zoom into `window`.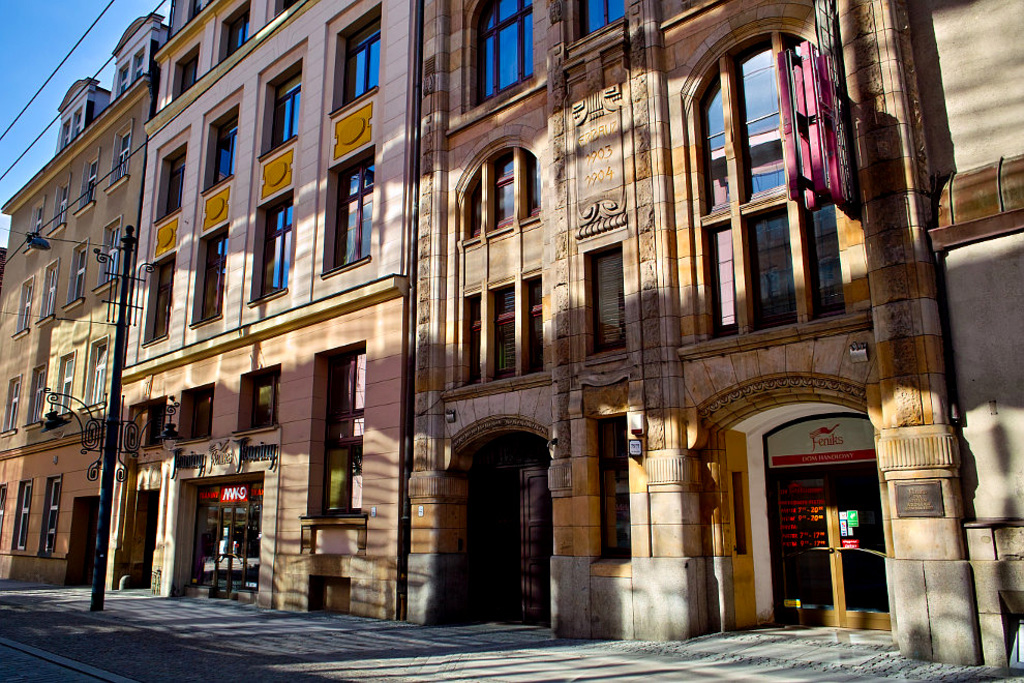
Zoom target: [x1=462, y1=143, x2=541, y2=238].
